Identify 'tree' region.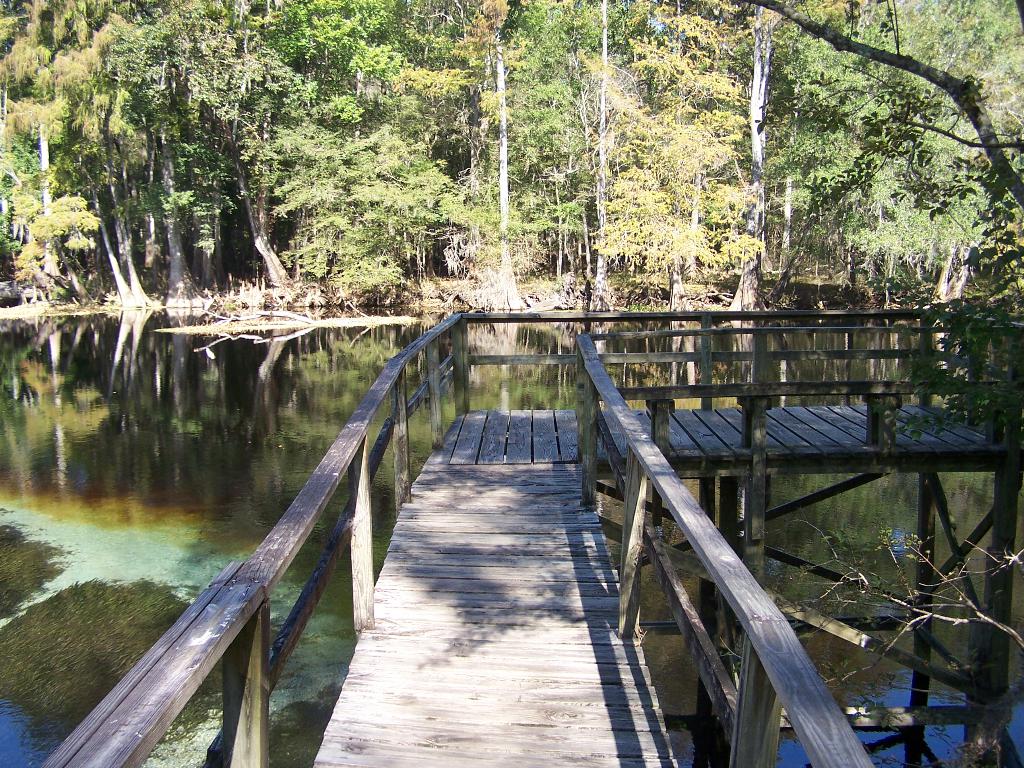
Region: <box>731,0,1023,687</box>.
